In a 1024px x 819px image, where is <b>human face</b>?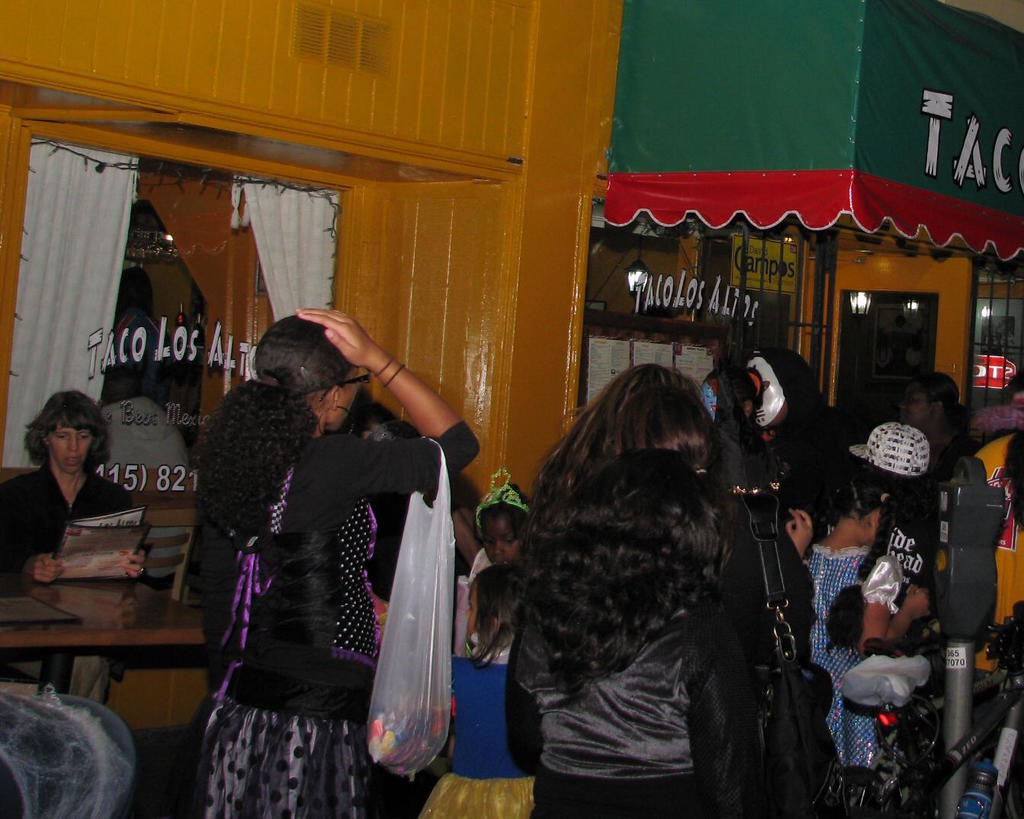
<box>898,382,932,430</box>.
